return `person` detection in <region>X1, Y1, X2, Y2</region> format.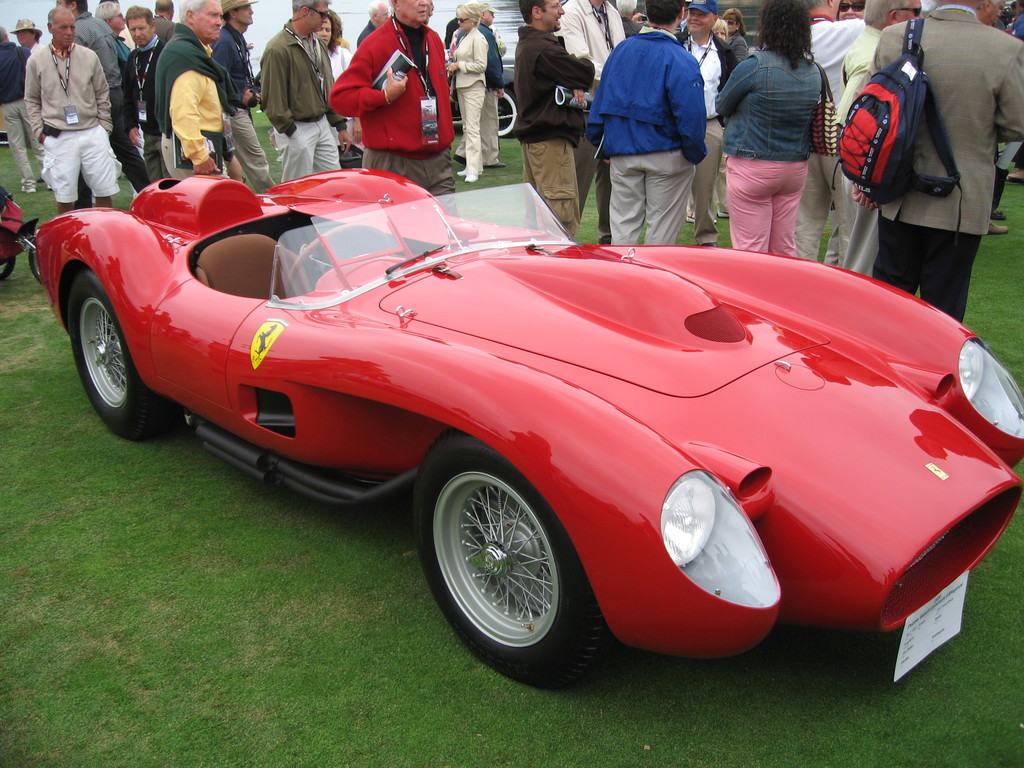
<region>447, 4, 488, 182</region>.
